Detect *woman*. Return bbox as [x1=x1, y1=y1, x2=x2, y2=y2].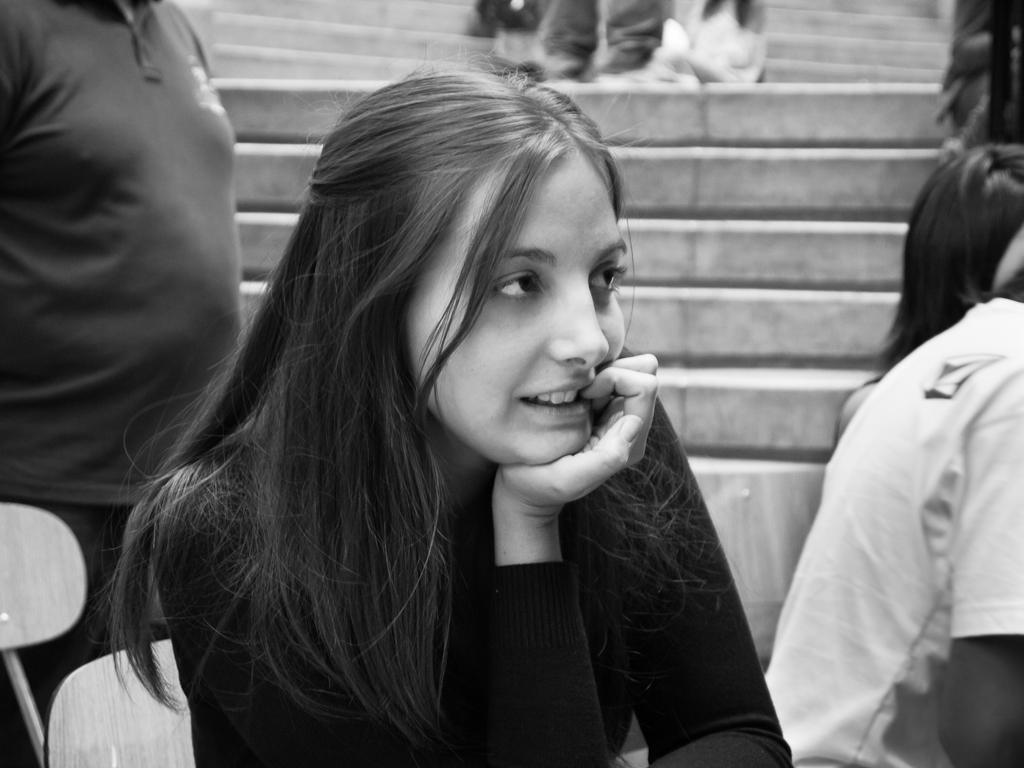
[x1=832, y1=117, x2=1023, y2=439].
